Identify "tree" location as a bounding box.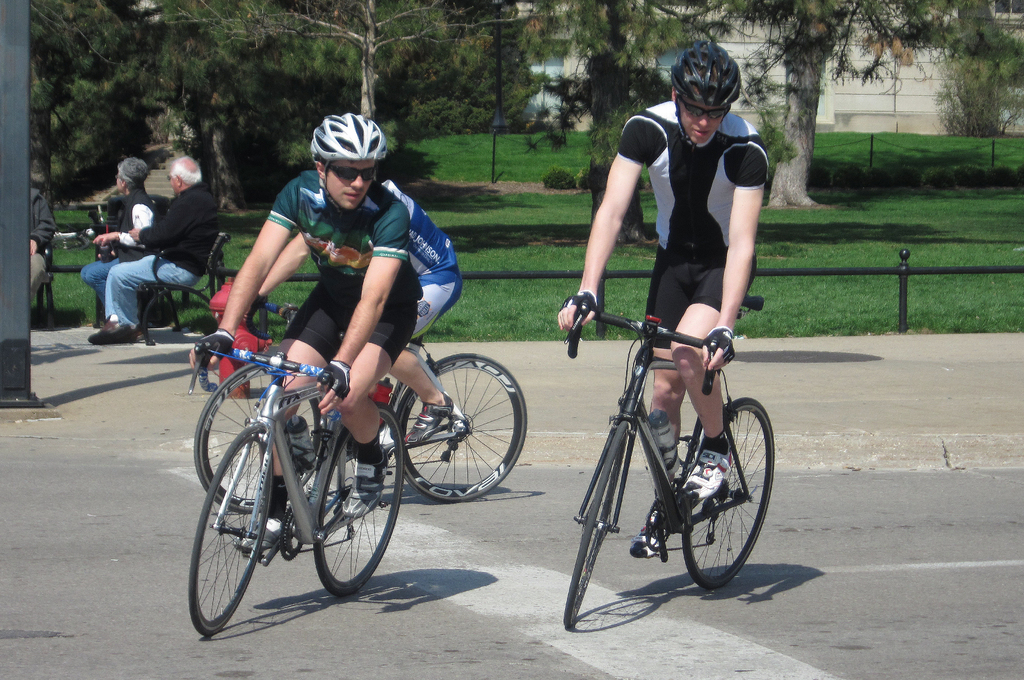
(711, 0, 948, 232).
